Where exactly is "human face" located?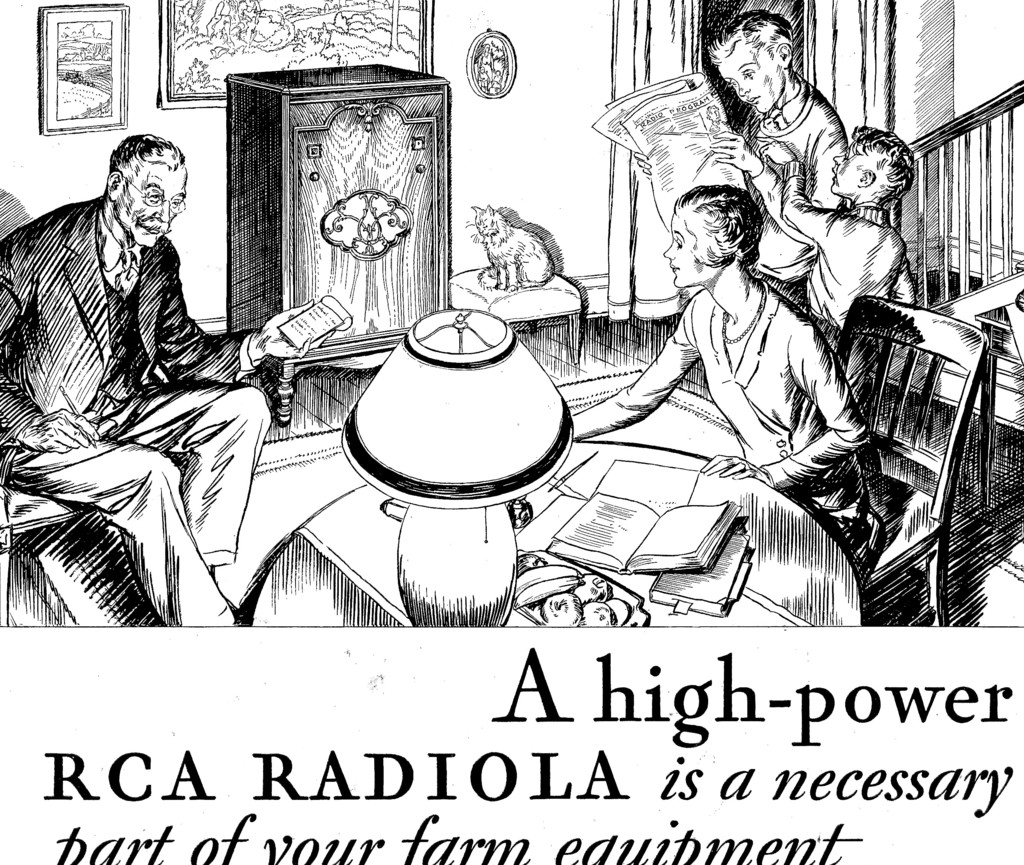
Its bounding box is [left=116, top=166, right=188, bottom=247].
